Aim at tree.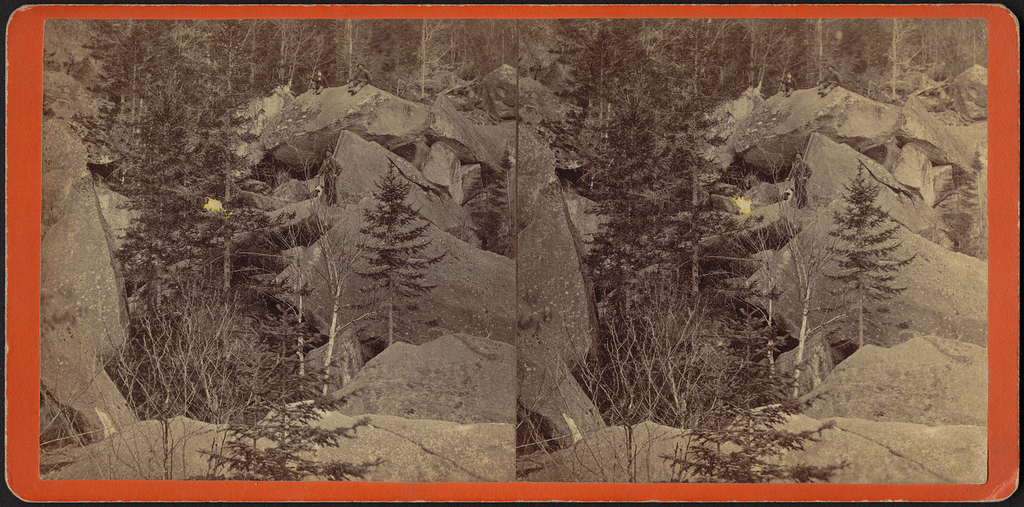
Aimed at detection(358, 161, 444, 350).
